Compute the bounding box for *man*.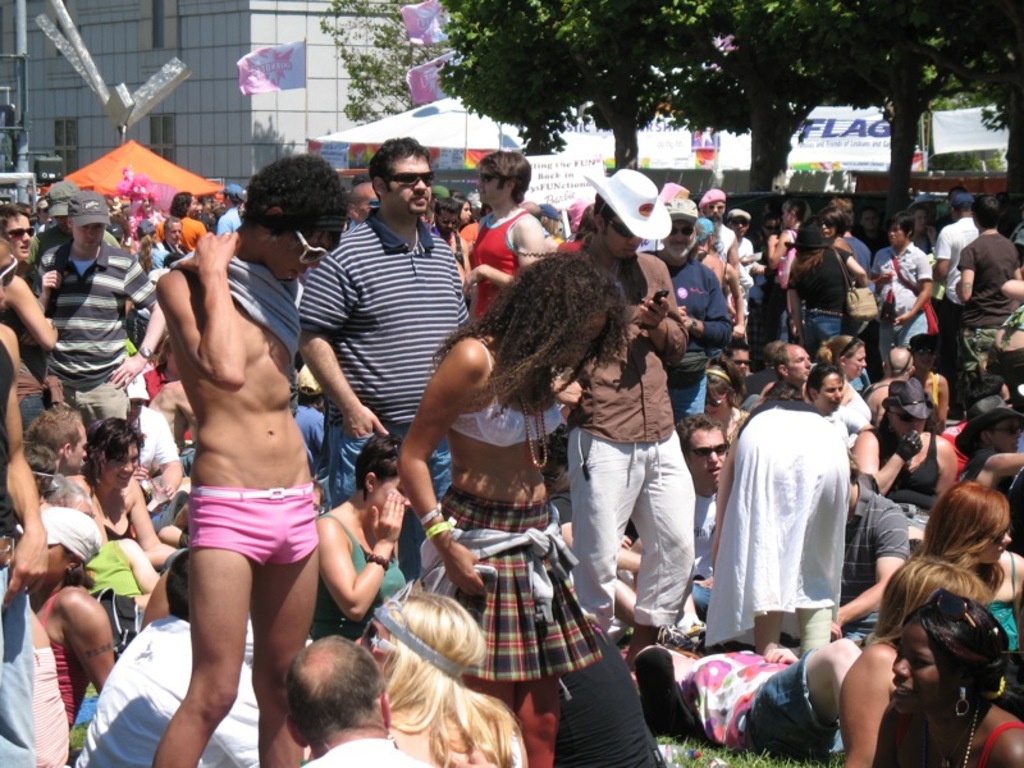
{"x1": 454, "y1": 152, "x2": 536, "y2": 316}.
